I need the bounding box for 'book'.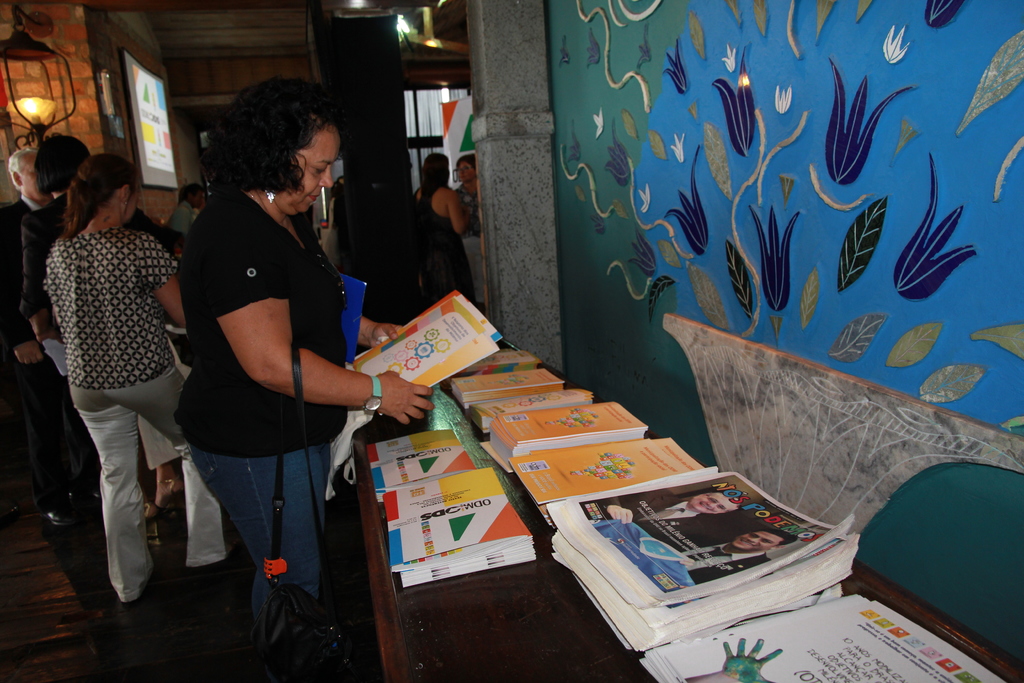
Here it is: BBox(477, 395, 645, 488).
